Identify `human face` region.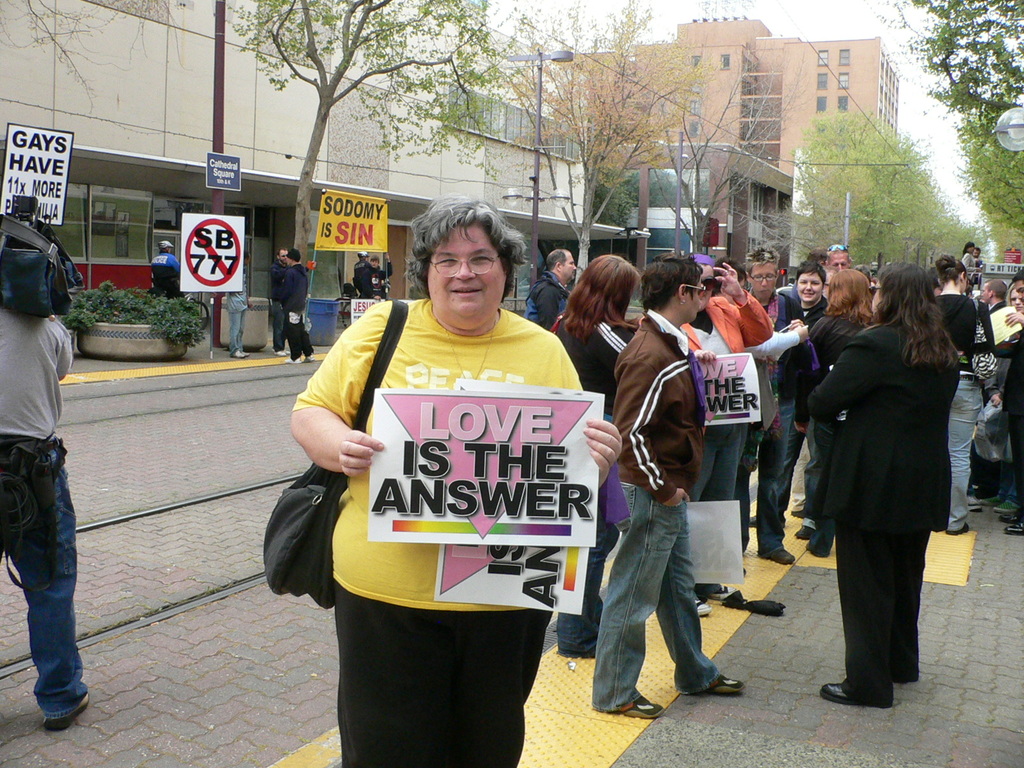
Region: 980/283/991/300.
